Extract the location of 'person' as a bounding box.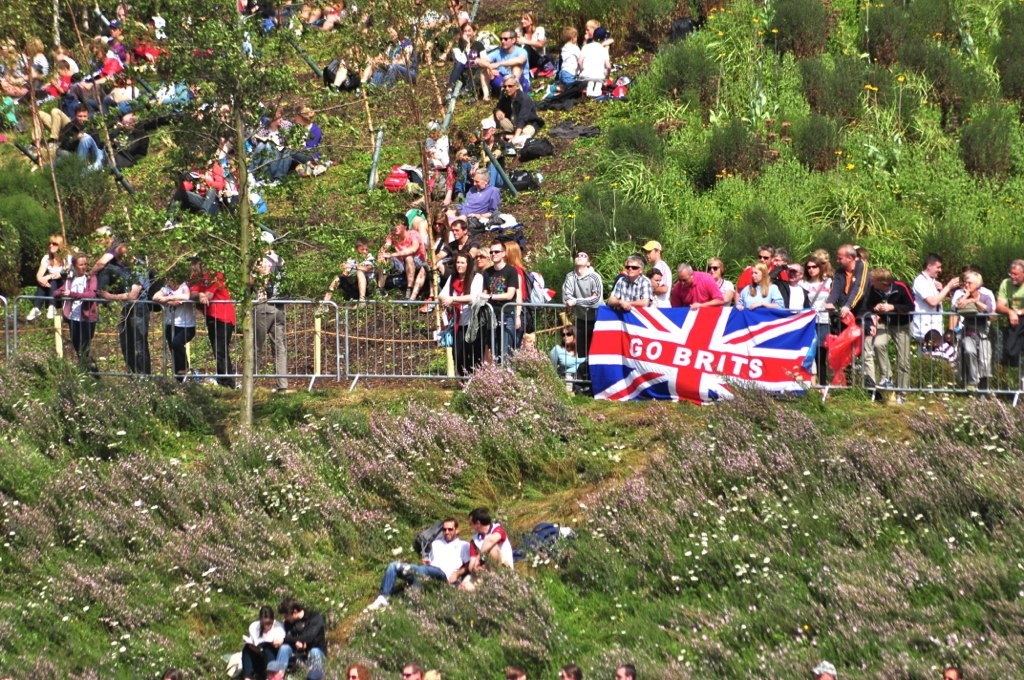
(703, 258, 738, 313).
